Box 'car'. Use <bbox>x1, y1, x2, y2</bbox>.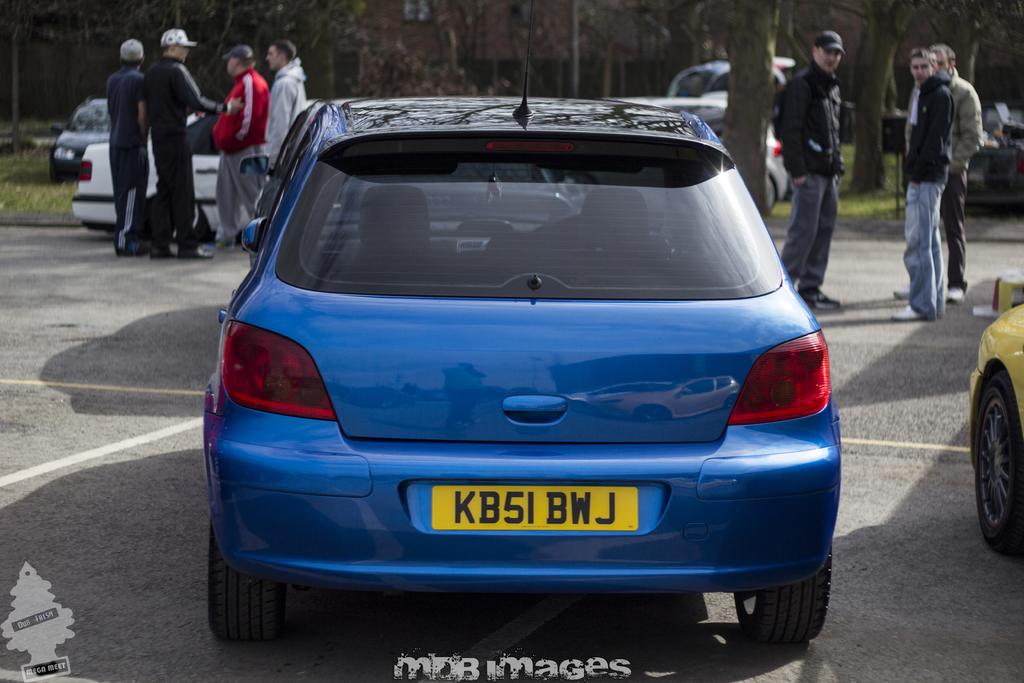
<bbox>49, 95, 118, 181</bbox>.
